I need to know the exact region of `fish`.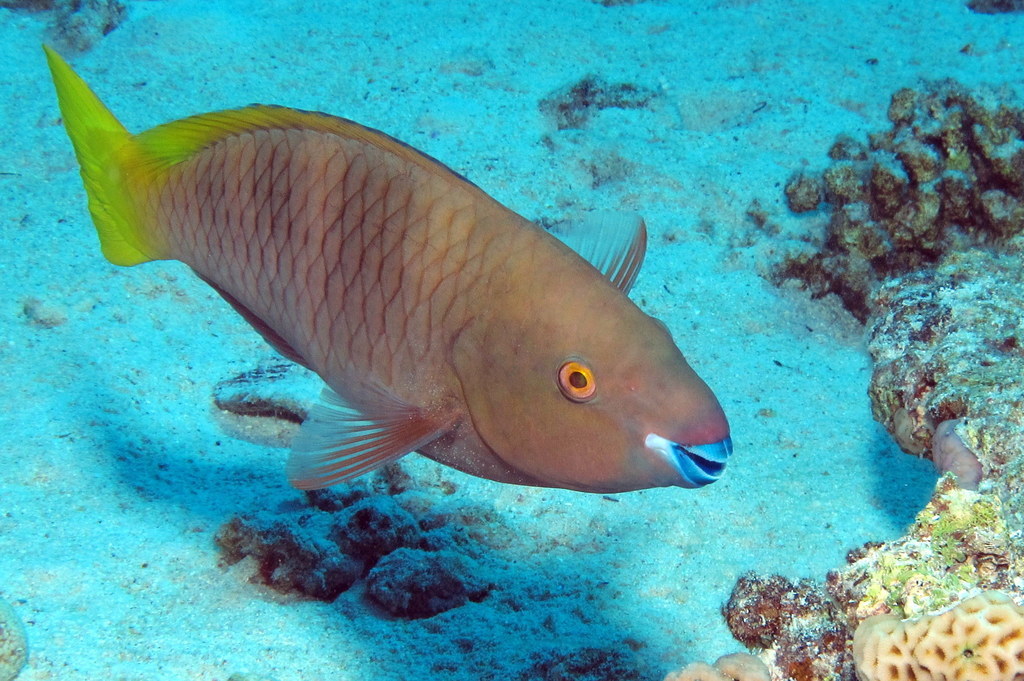
Region: <box>24,62,736,524</box>.
